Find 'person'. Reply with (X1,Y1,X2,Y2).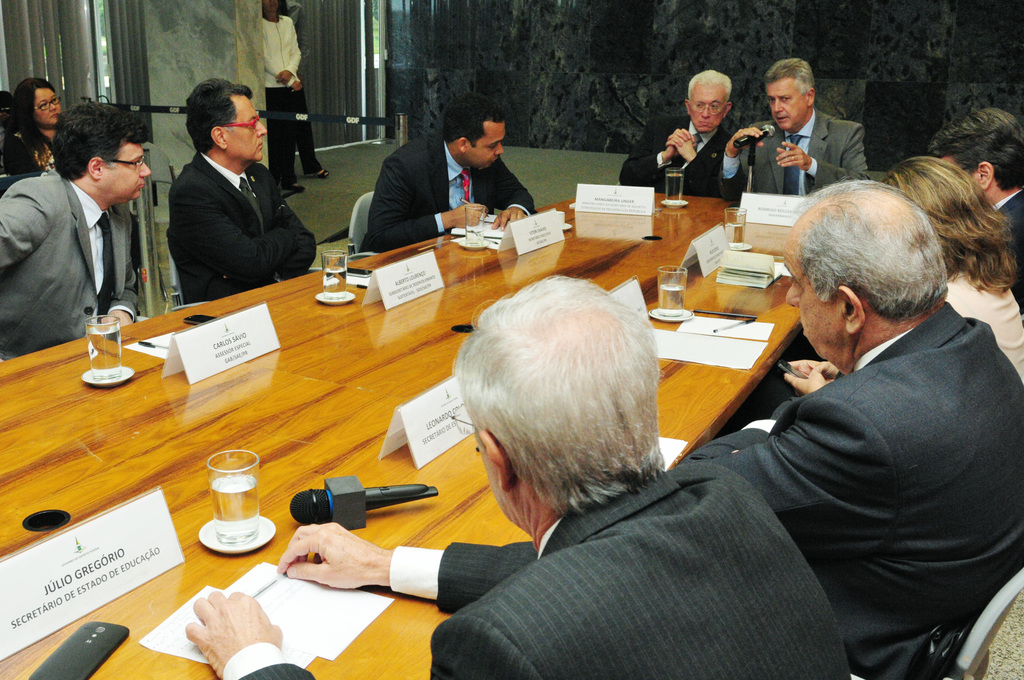
(677,176,1023,679).
